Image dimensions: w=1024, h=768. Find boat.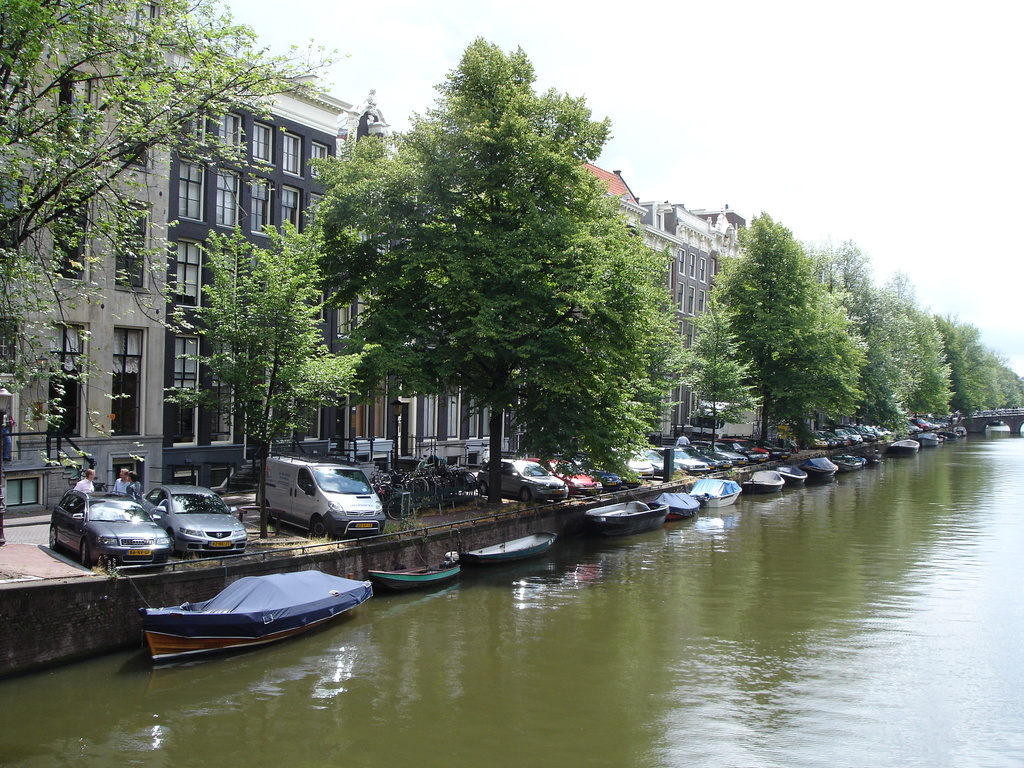
<region>120, 561, 377, 653</region>.
